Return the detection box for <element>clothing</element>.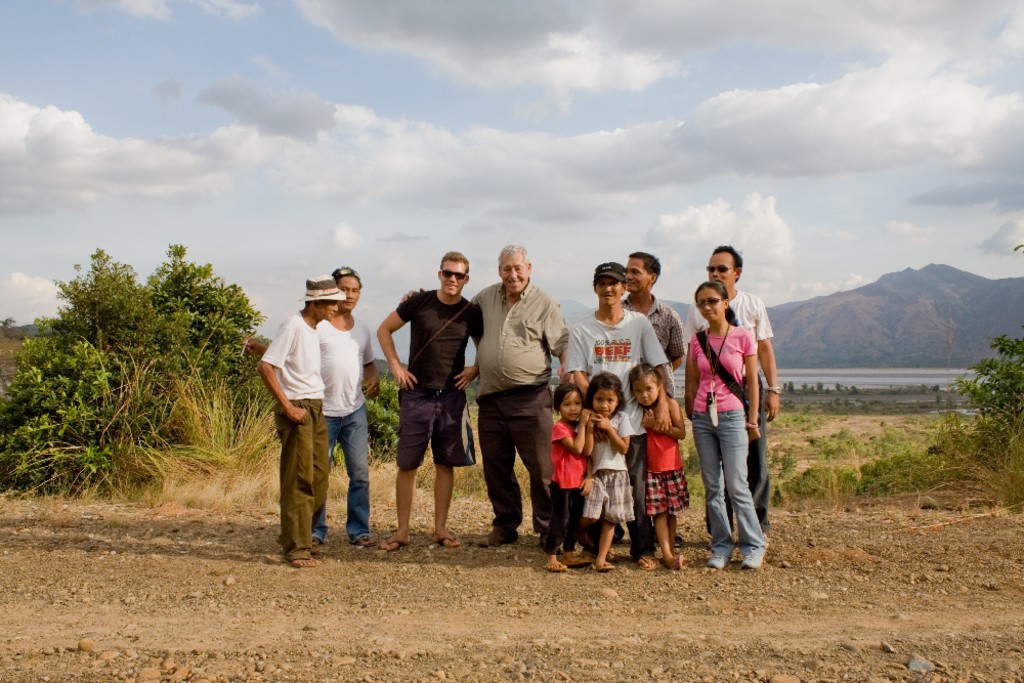
(574,409,636,522).
